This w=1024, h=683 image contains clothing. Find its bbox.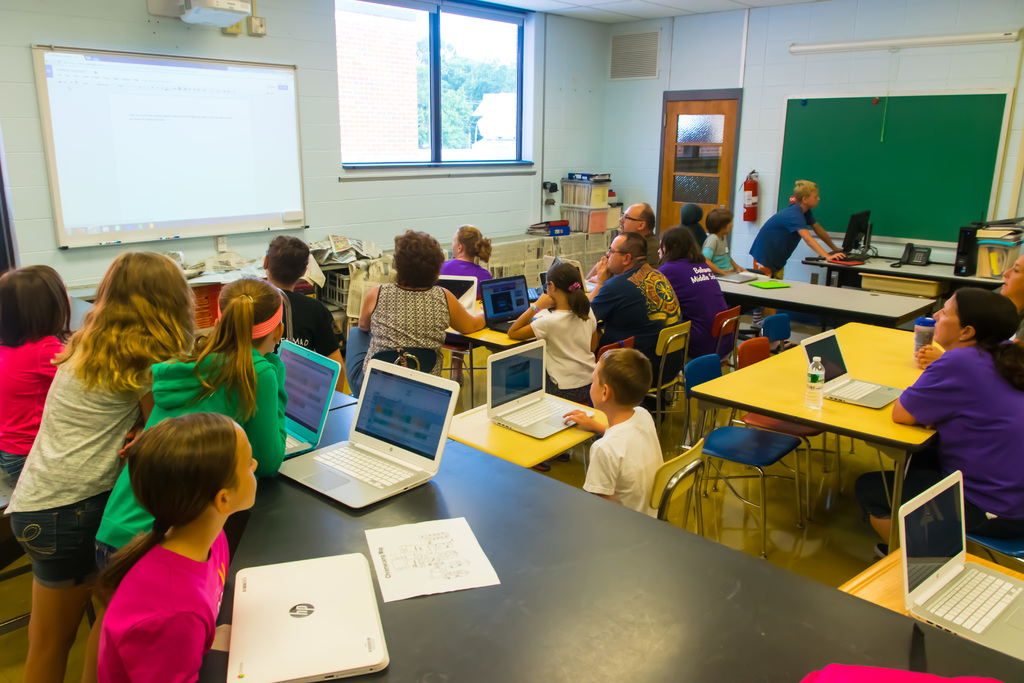
pyautogui.locateOnScreen(0, 322, 63, 491).
